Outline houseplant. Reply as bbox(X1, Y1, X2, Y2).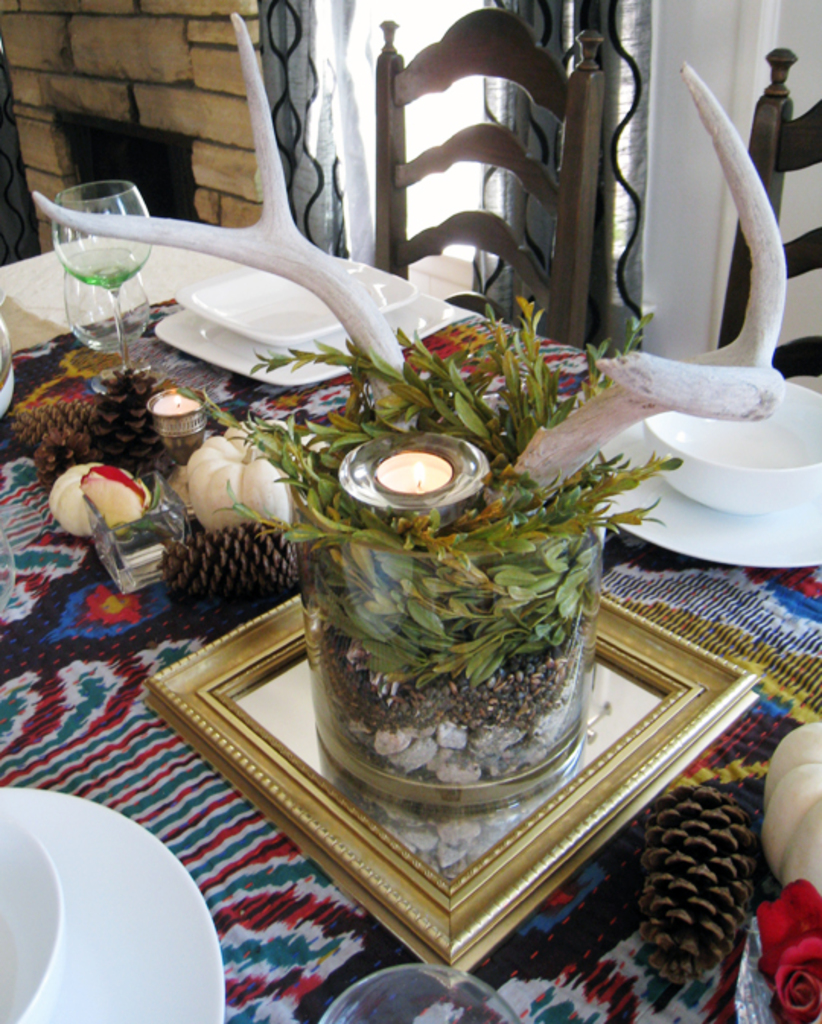
bbox(170, 288, 690, 694).
